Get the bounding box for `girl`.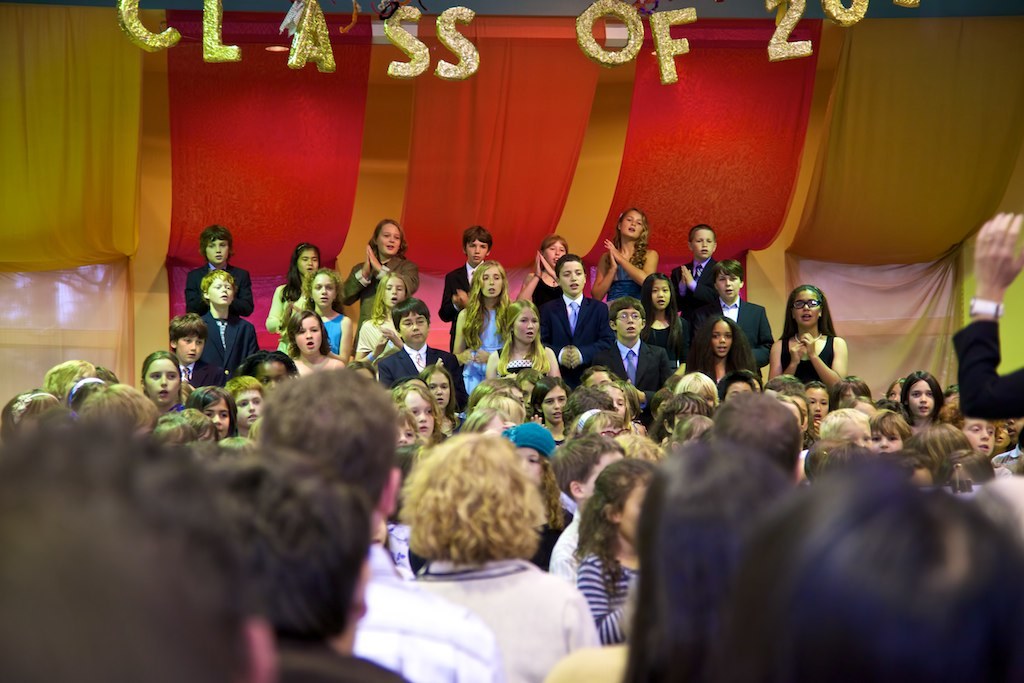
bbox=[516, 233, 573, 347].
